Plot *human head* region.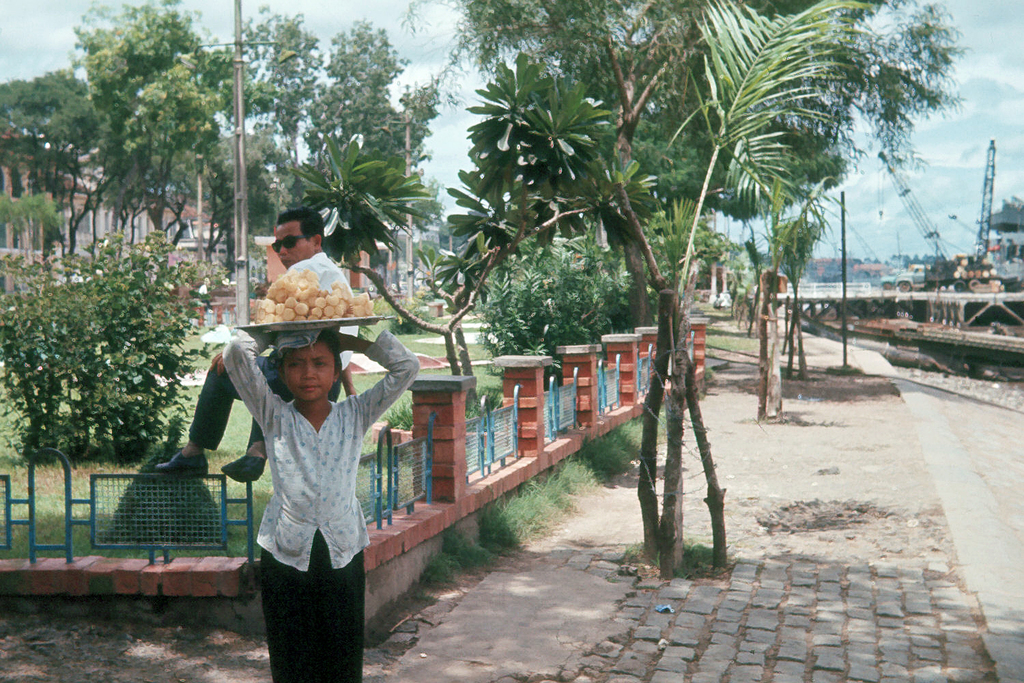
Plotted at 260,333,345,406.
